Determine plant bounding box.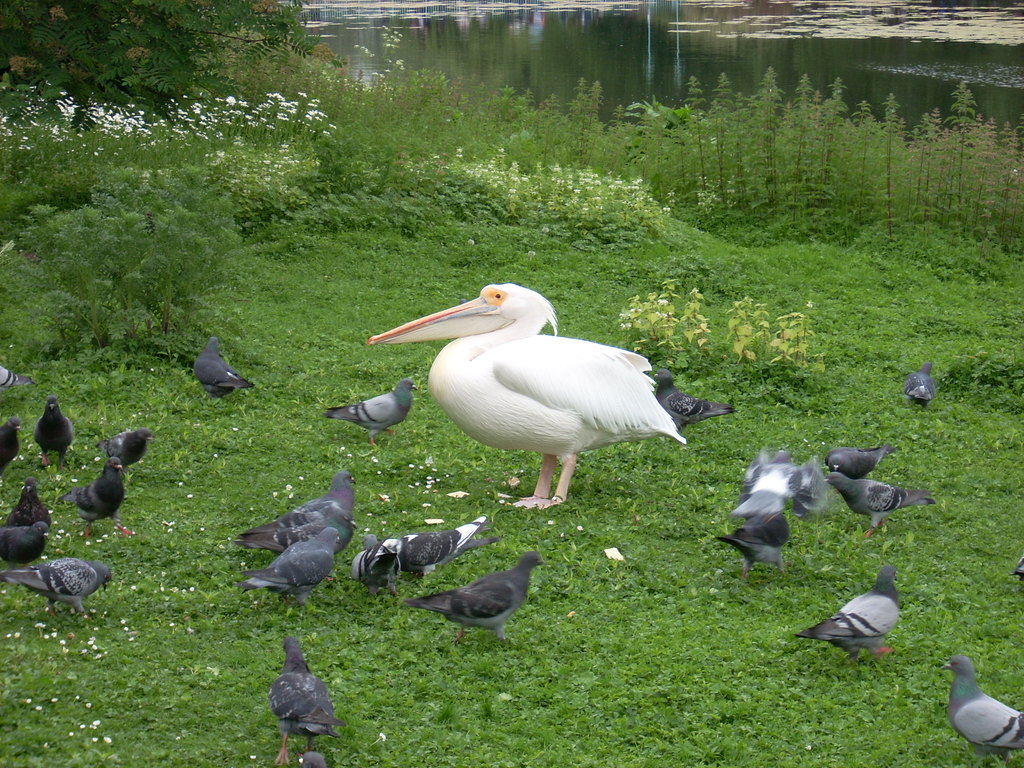
Determined: locate(767, 305, 830, 381).
